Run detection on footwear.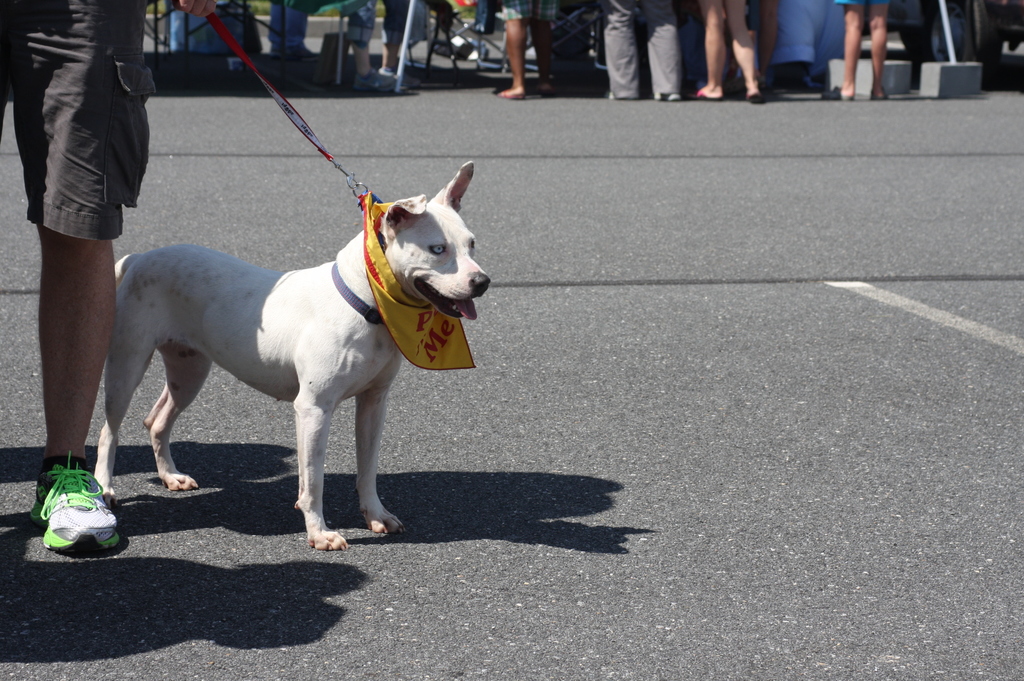
Result: (left=652, top=92, right=680, bottom=101).
